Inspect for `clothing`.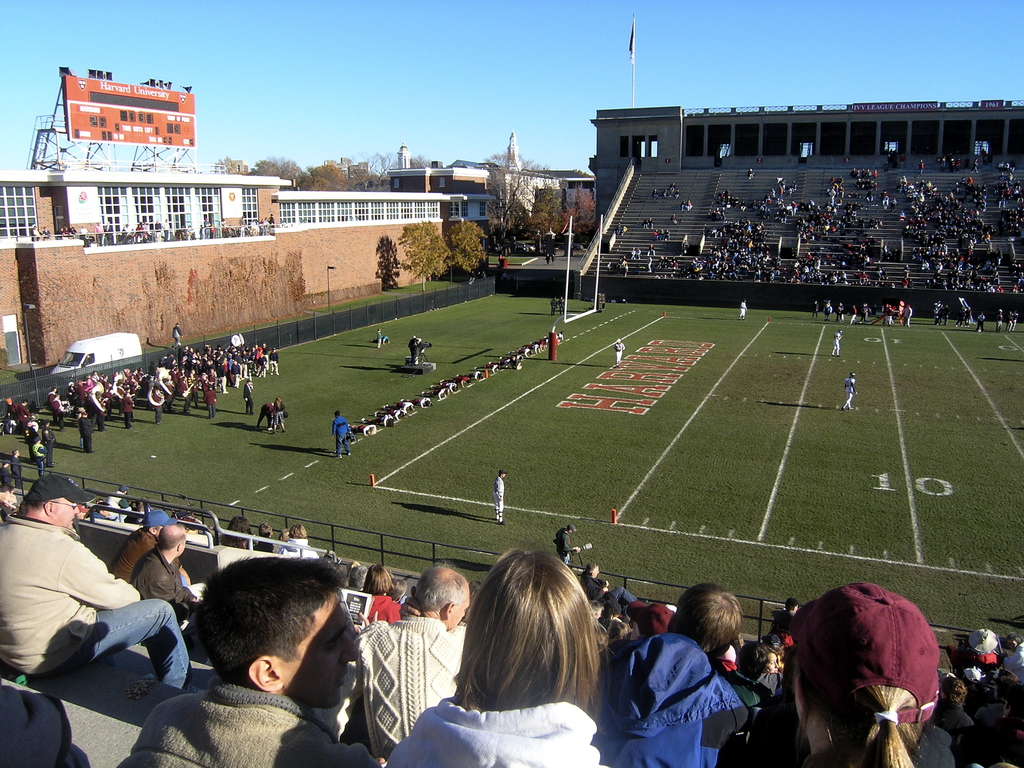
Inspection: Rect(612, 344, 626, 367).
